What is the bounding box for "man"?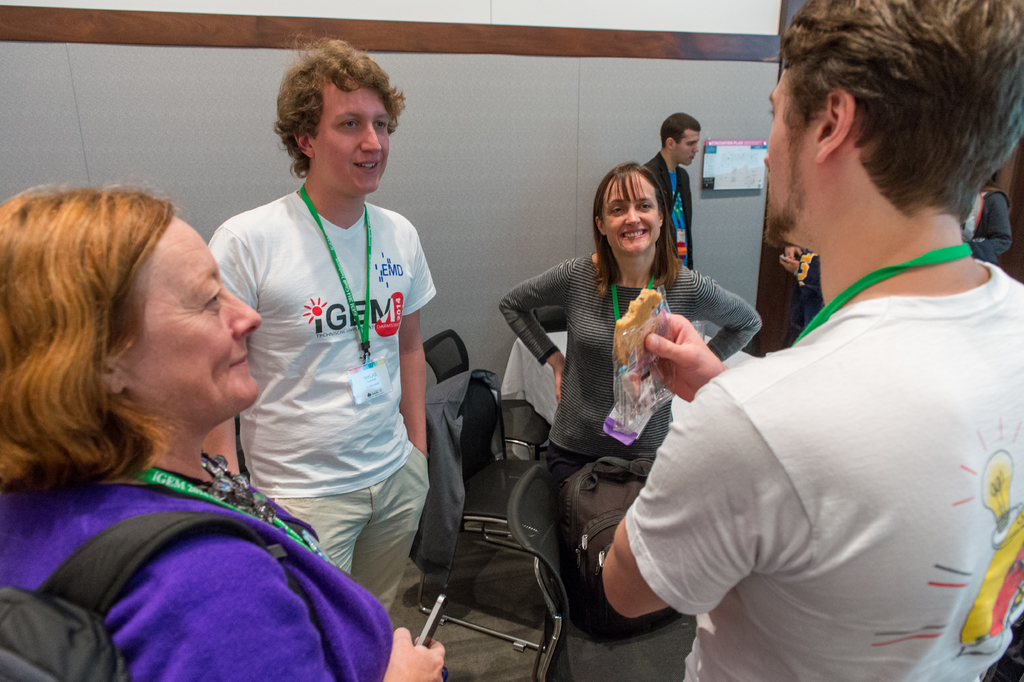
Rect(207, 33, 439, 615).
